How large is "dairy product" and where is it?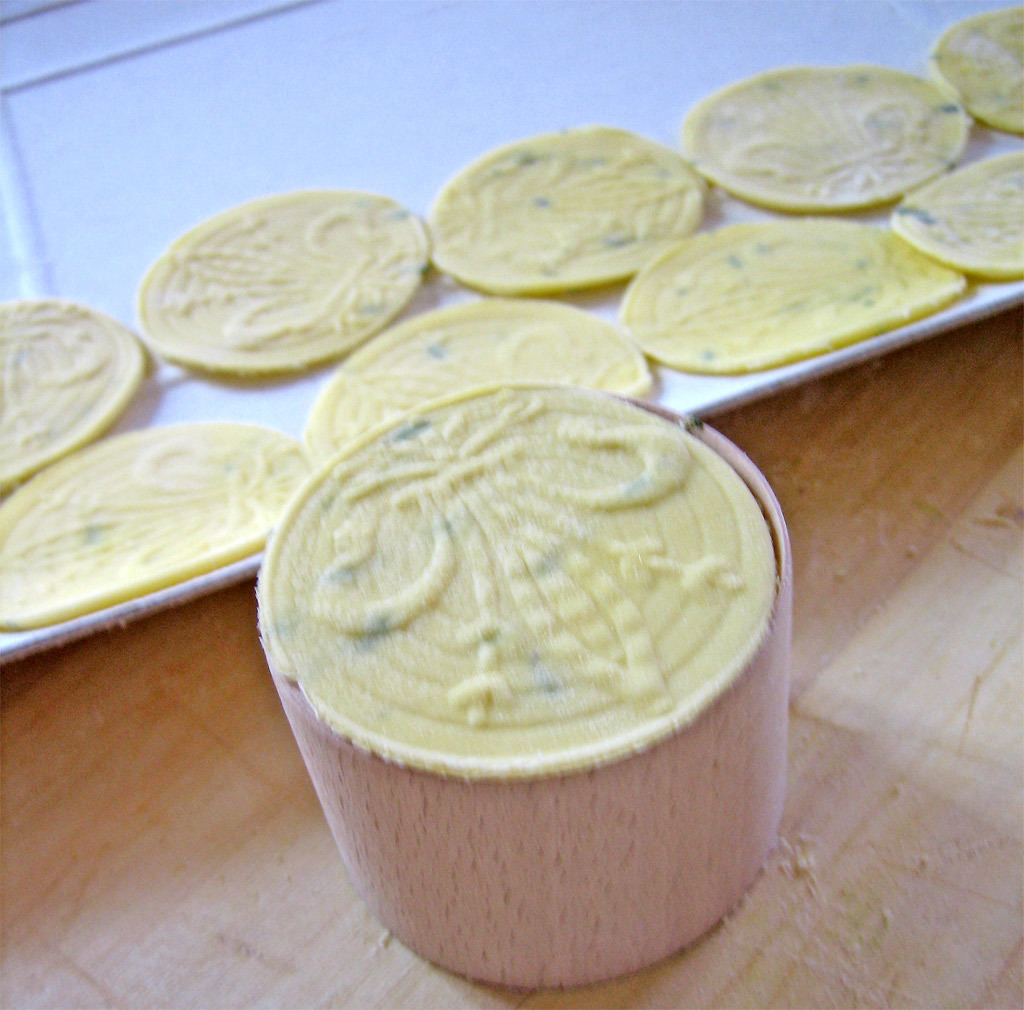
Bounding box: Rect(135, 185, 436, 384).
